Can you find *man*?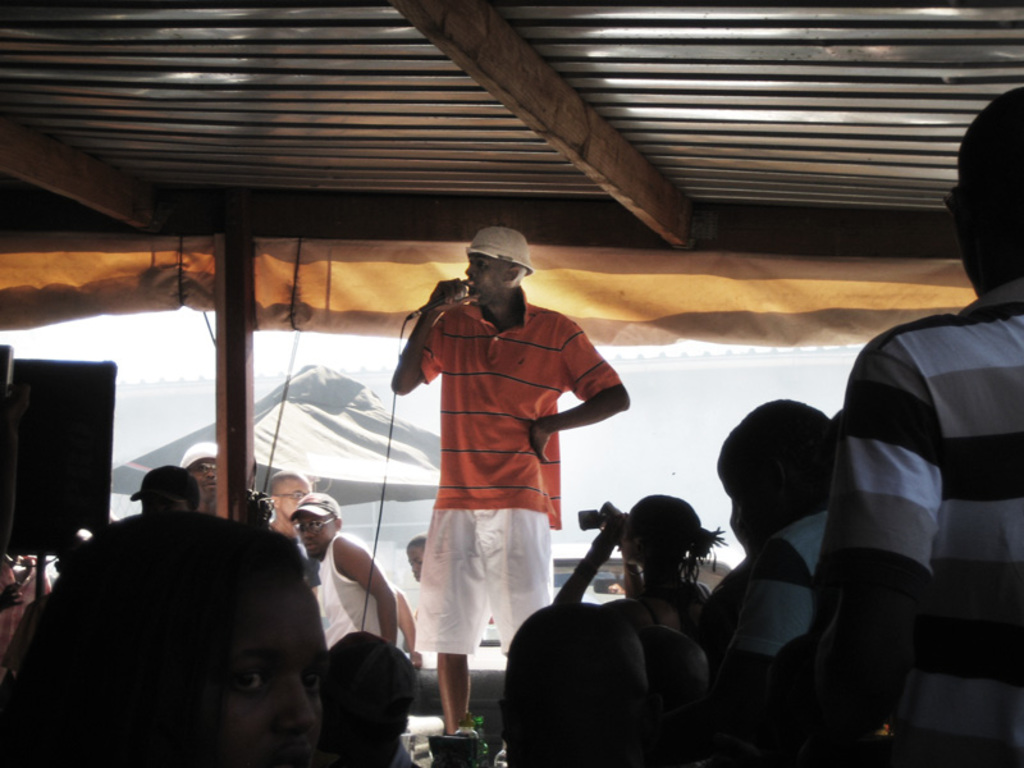
Yes, bounding box: 330,631,426,767.
